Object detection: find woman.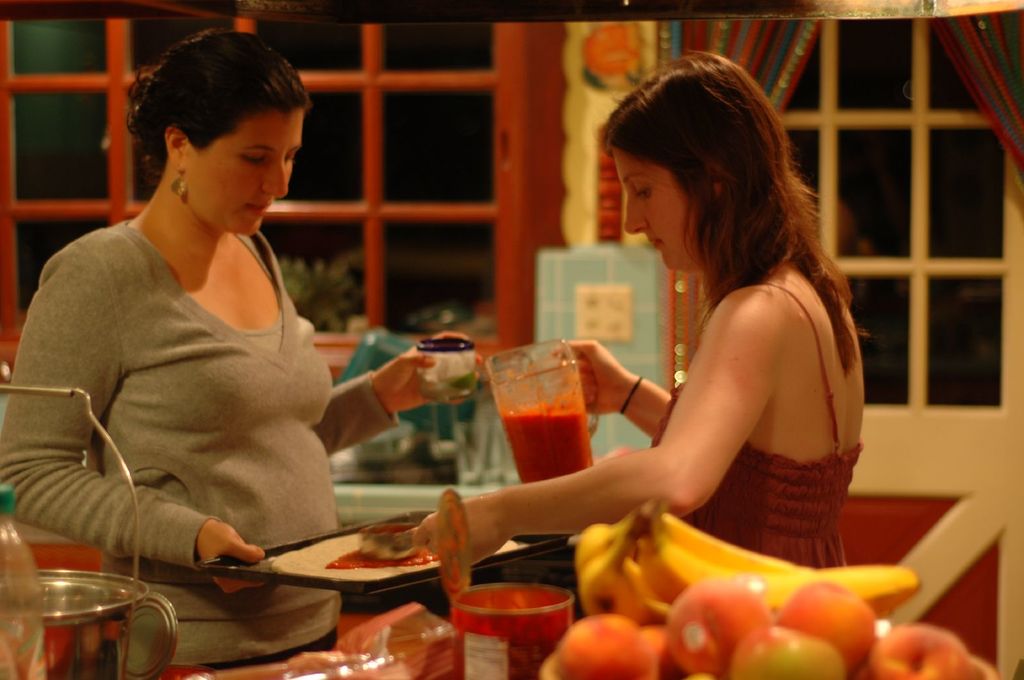
{"left": 20, "top": 54, "right": 443, "bottom": 630}.
